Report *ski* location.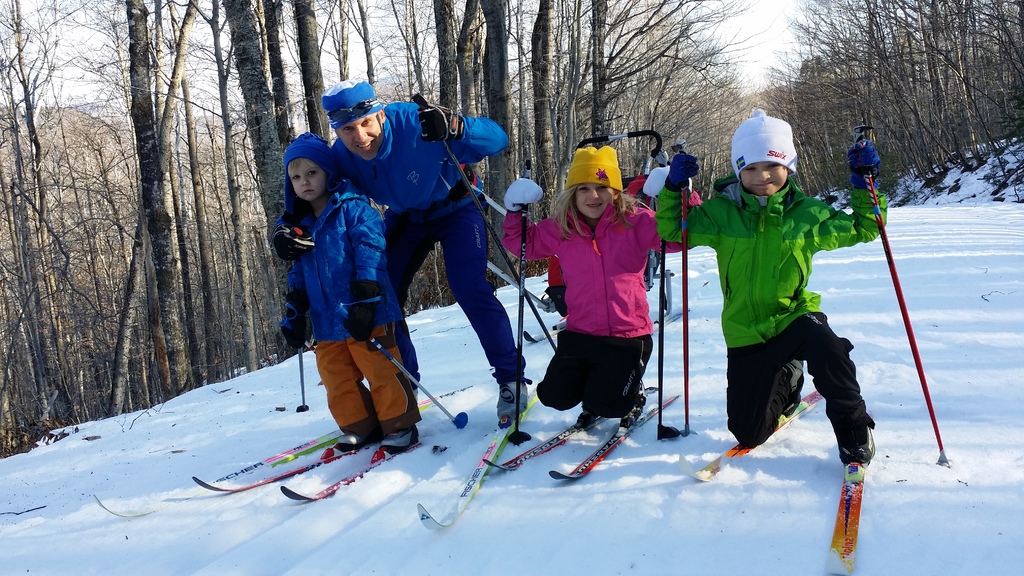
Report: x1=831, y1=461, x2=866, y2=575.
